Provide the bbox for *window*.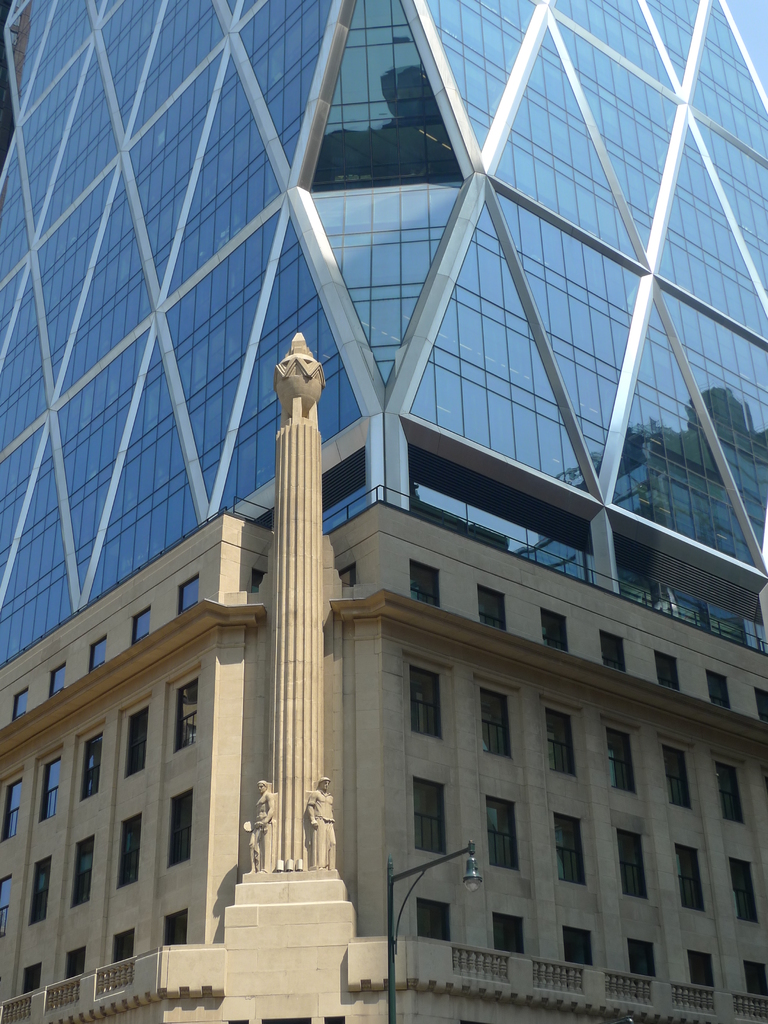
19,961,45,990.
